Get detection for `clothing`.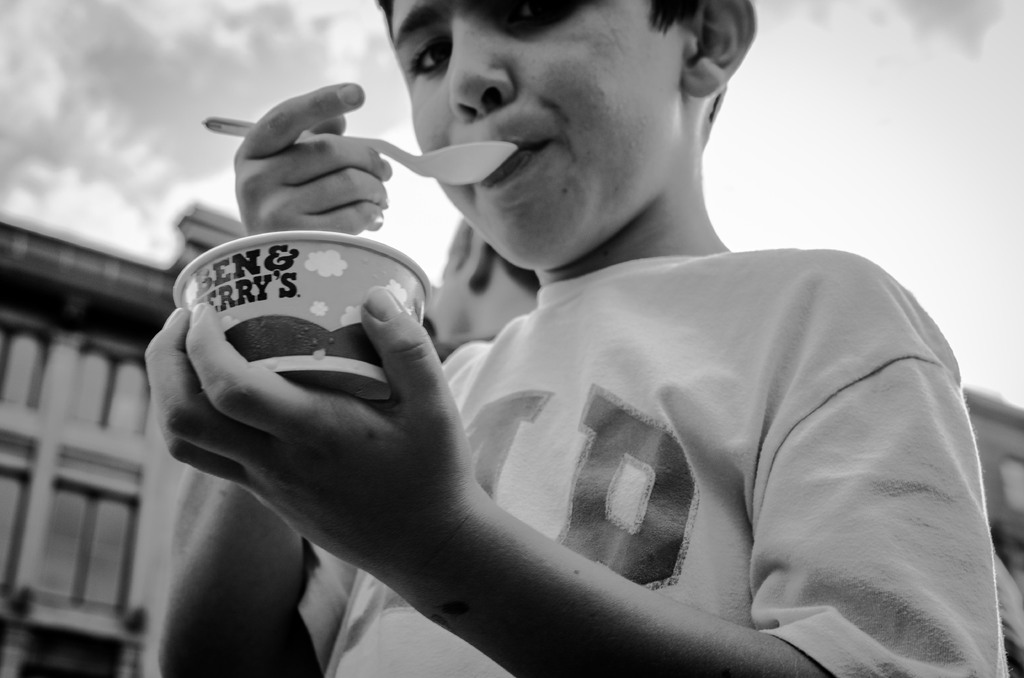
Detection: detection(289, 237, 1007, 677).
